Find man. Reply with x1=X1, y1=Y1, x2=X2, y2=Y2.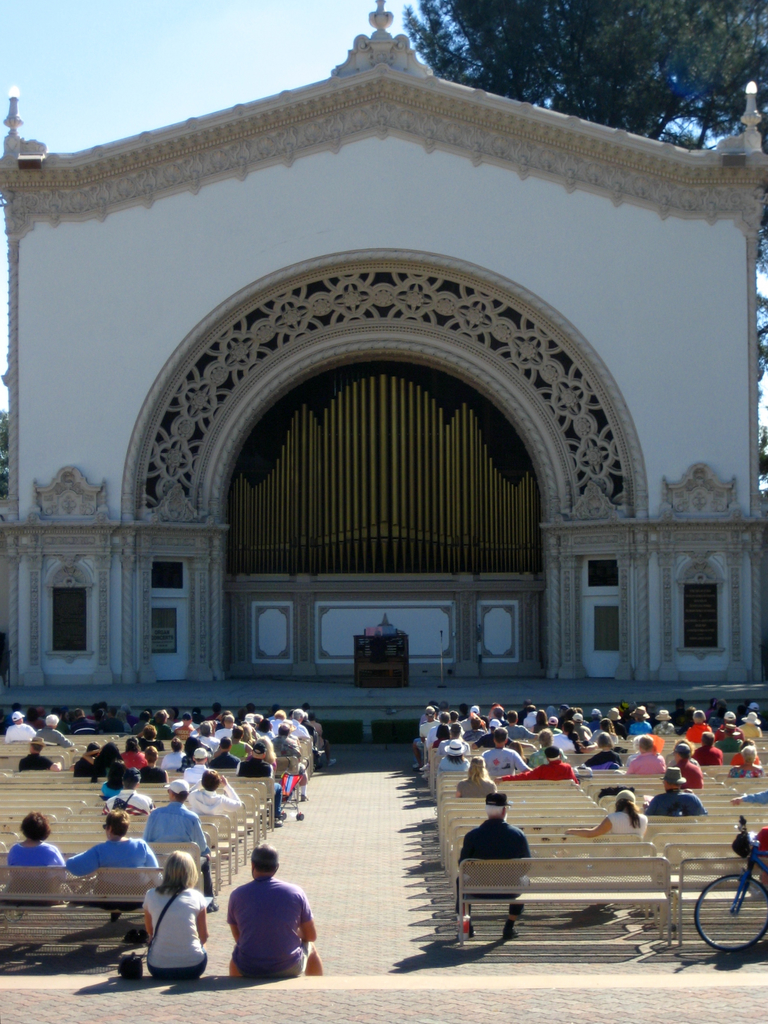
x1=0, y1=711, x2=37, y2=744.
